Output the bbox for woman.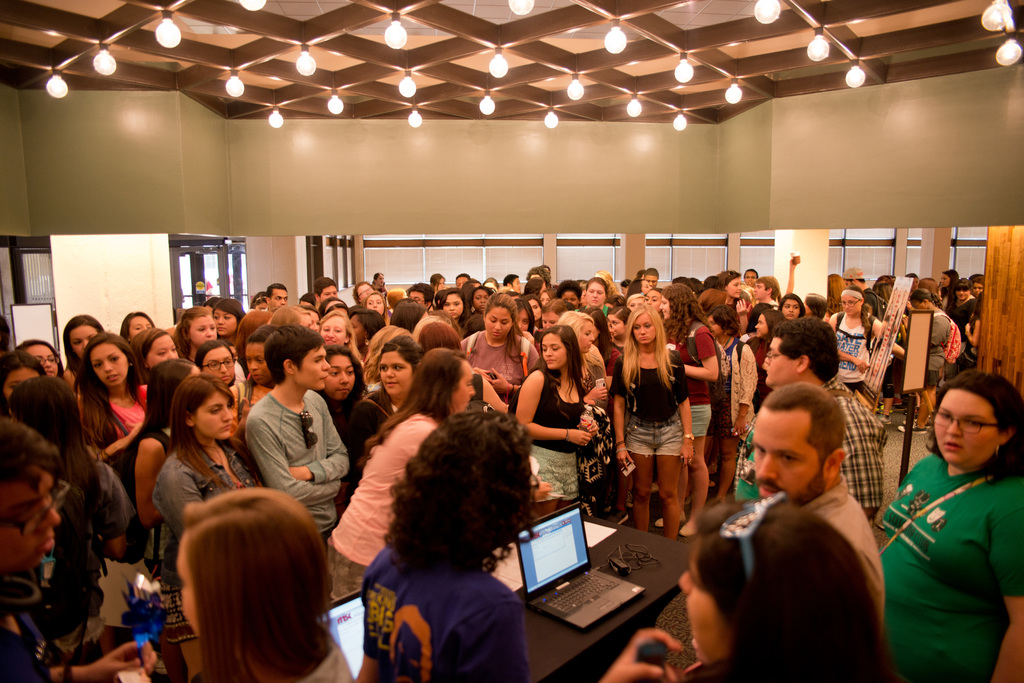
<bbox>319, 342, 369, 451</bbox>.
